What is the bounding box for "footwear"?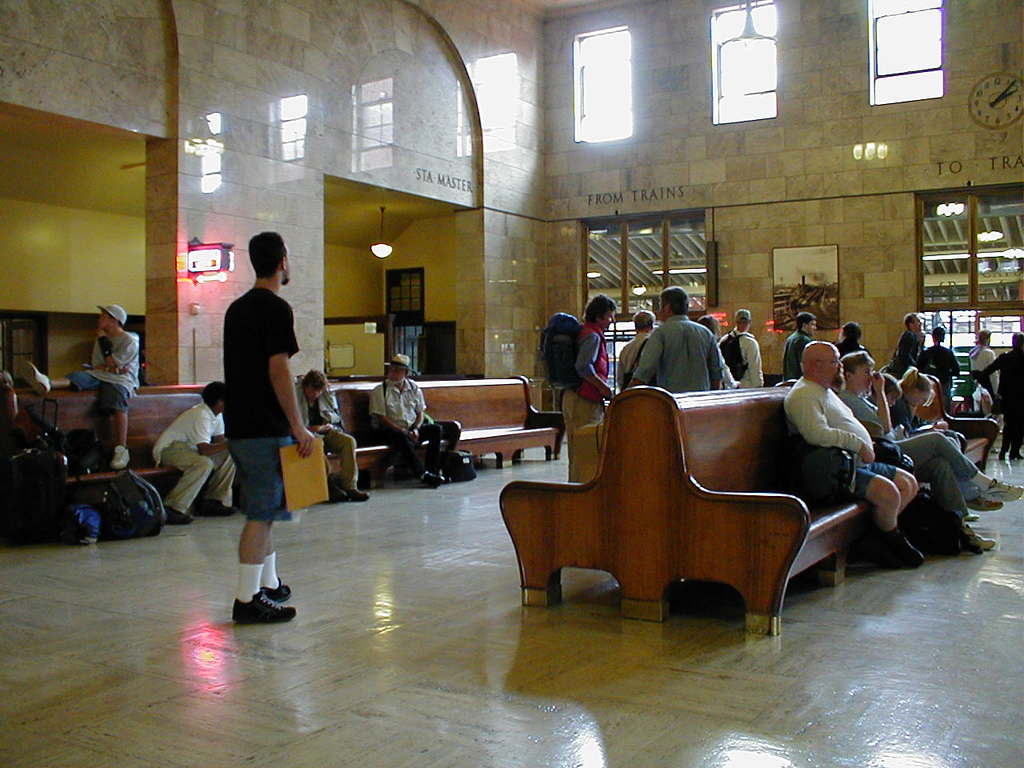
[x1=875, y1=526, x2=915, y2=570].
